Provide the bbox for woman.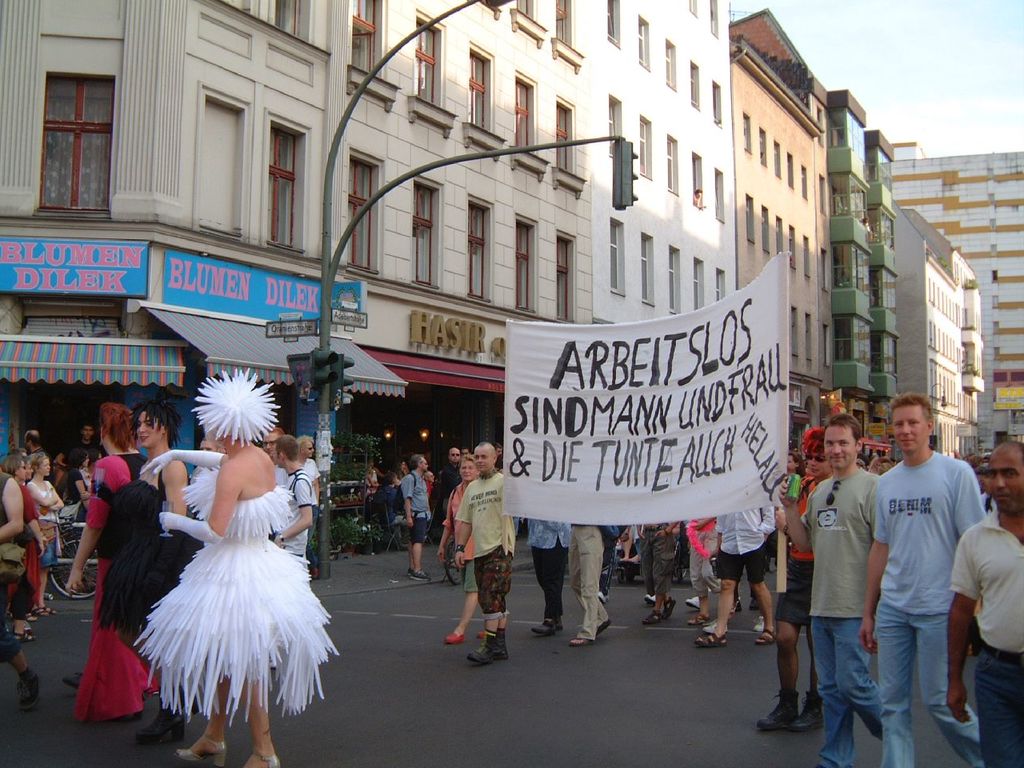
61,450,90,543.
